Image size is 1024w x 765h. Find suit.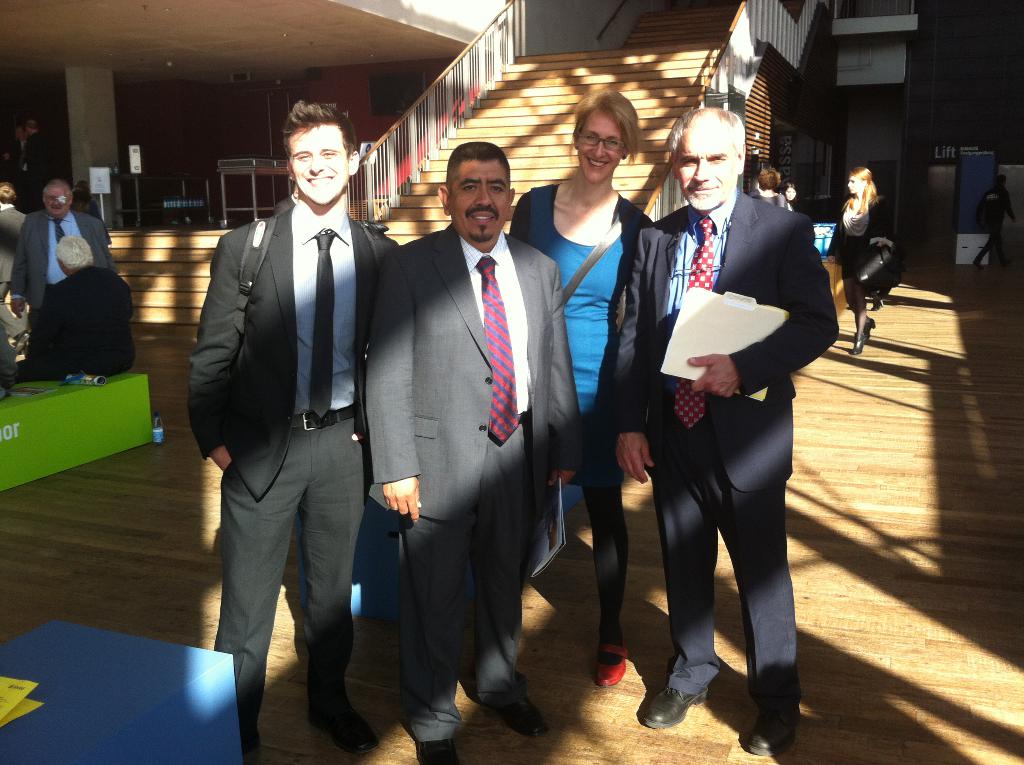
(x1=184, y1=200, x2=400, y2=743).
